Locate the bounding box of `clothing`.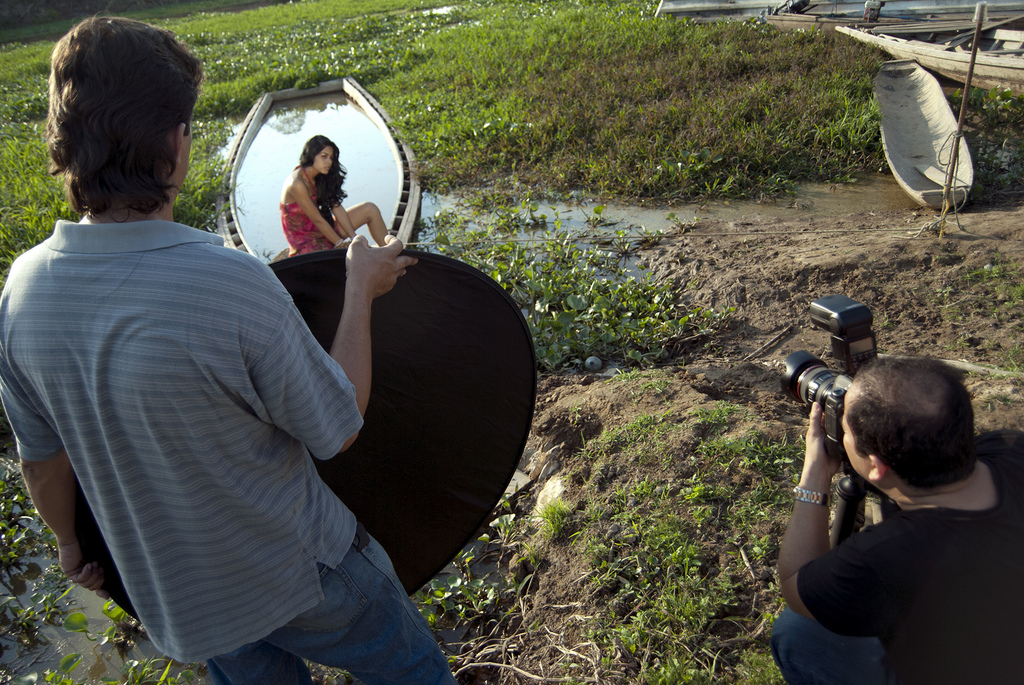
Bounding box: [783,436,1016,684].
